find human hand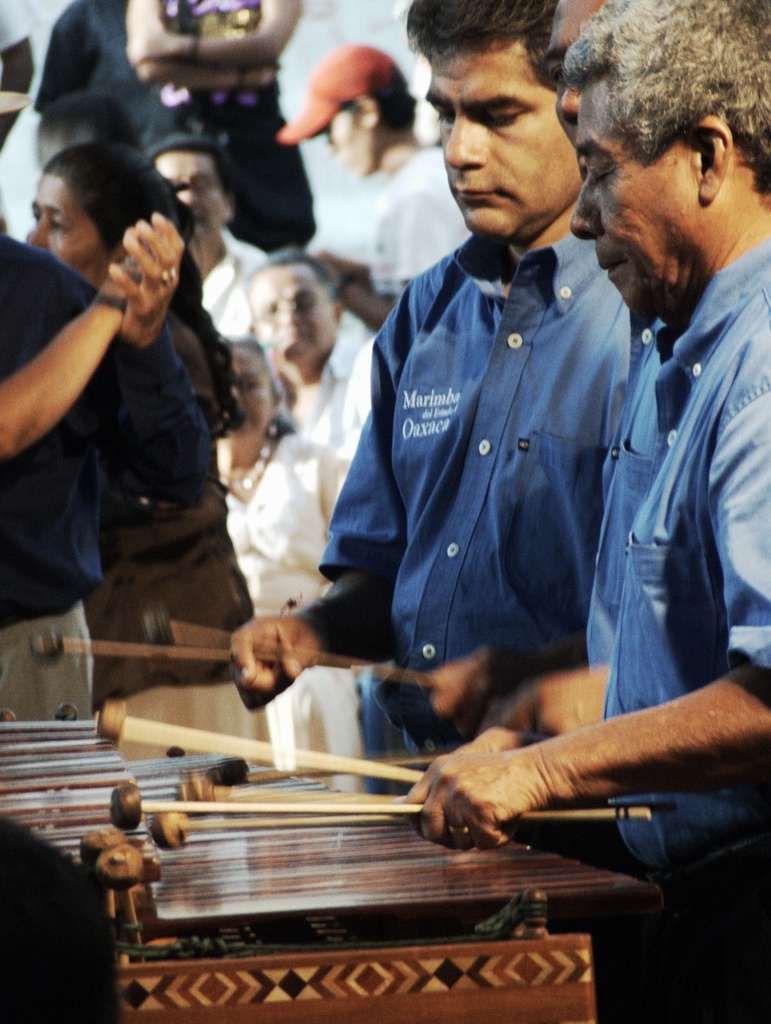
detection(393, 753, 552, 853)
